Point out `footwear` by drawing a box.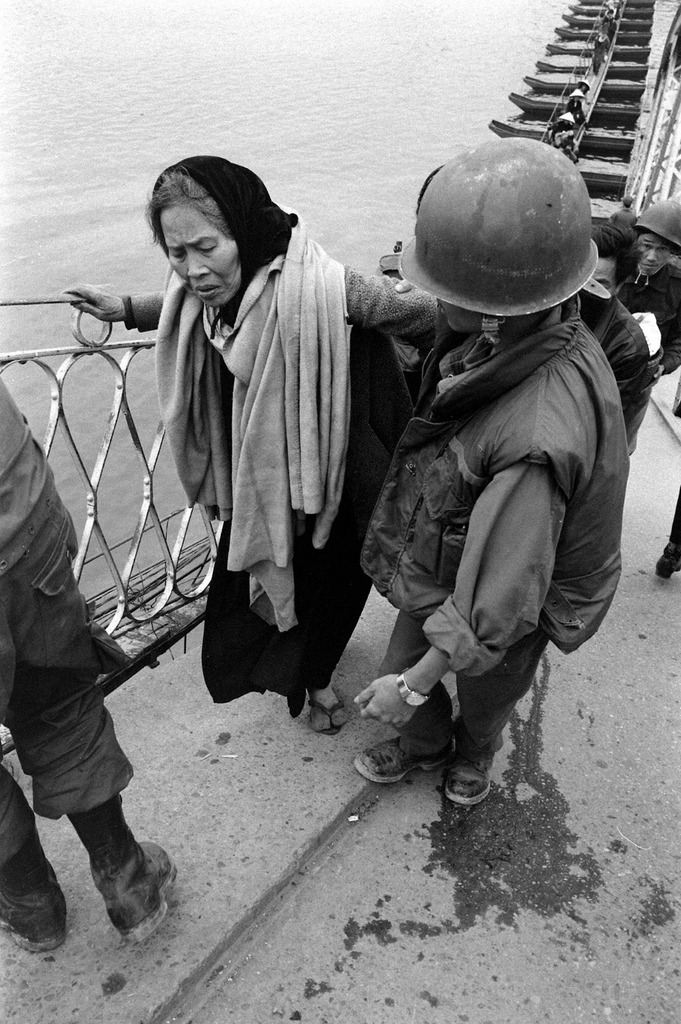
<box>0,869,69,953</box>.
